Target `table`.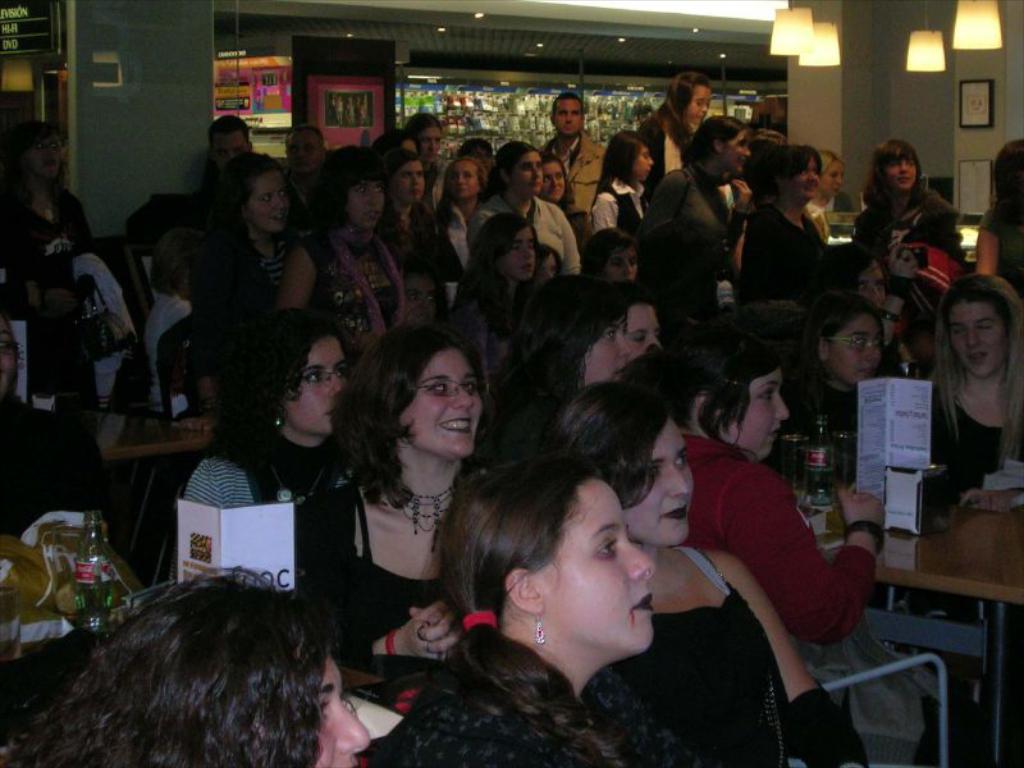
Target region: crop(77, 390, 204, 588).
